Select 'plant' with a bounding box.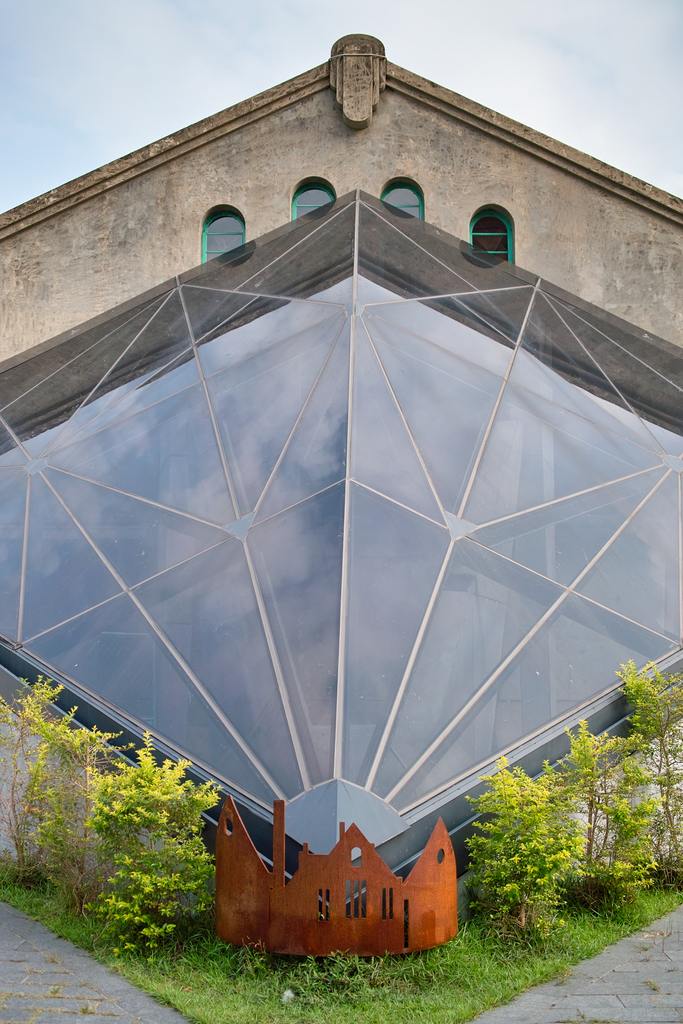
BBox(560, 705, 661, 889).
